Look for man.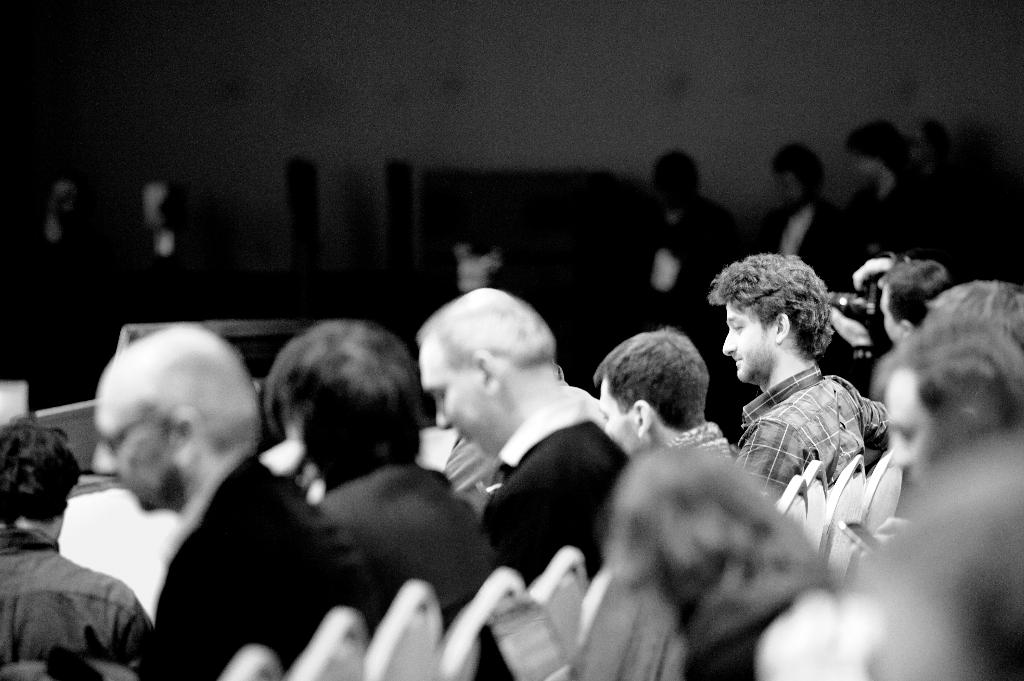
Found: (x1=636, y1=143, x2=733, y2=369).
